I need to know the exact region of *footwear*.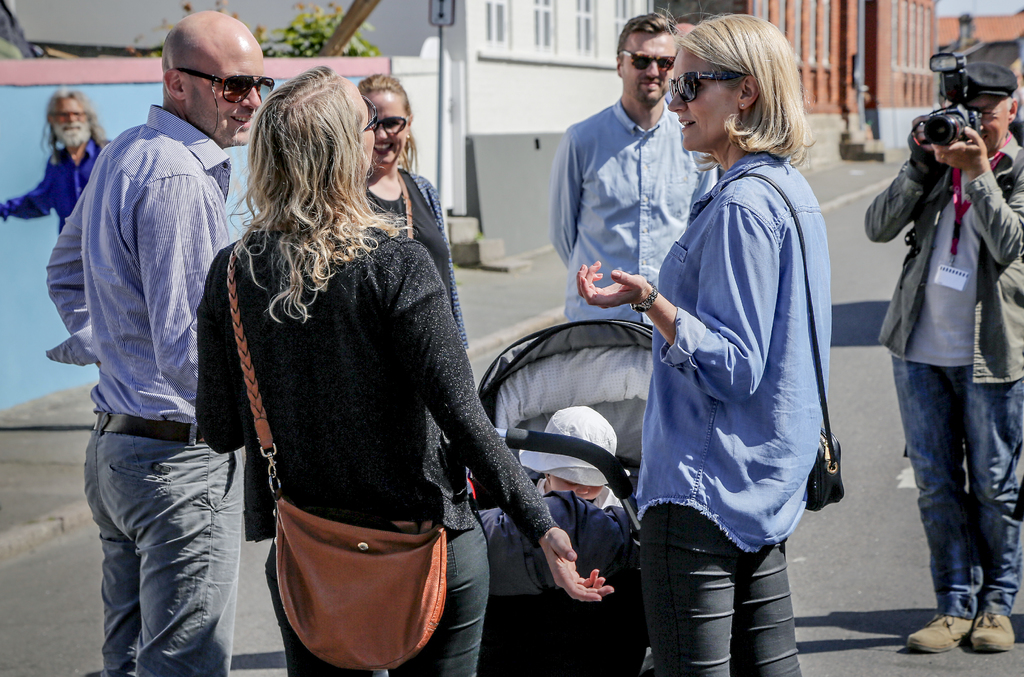
Region: <box>968,611,1013,651</box>.
